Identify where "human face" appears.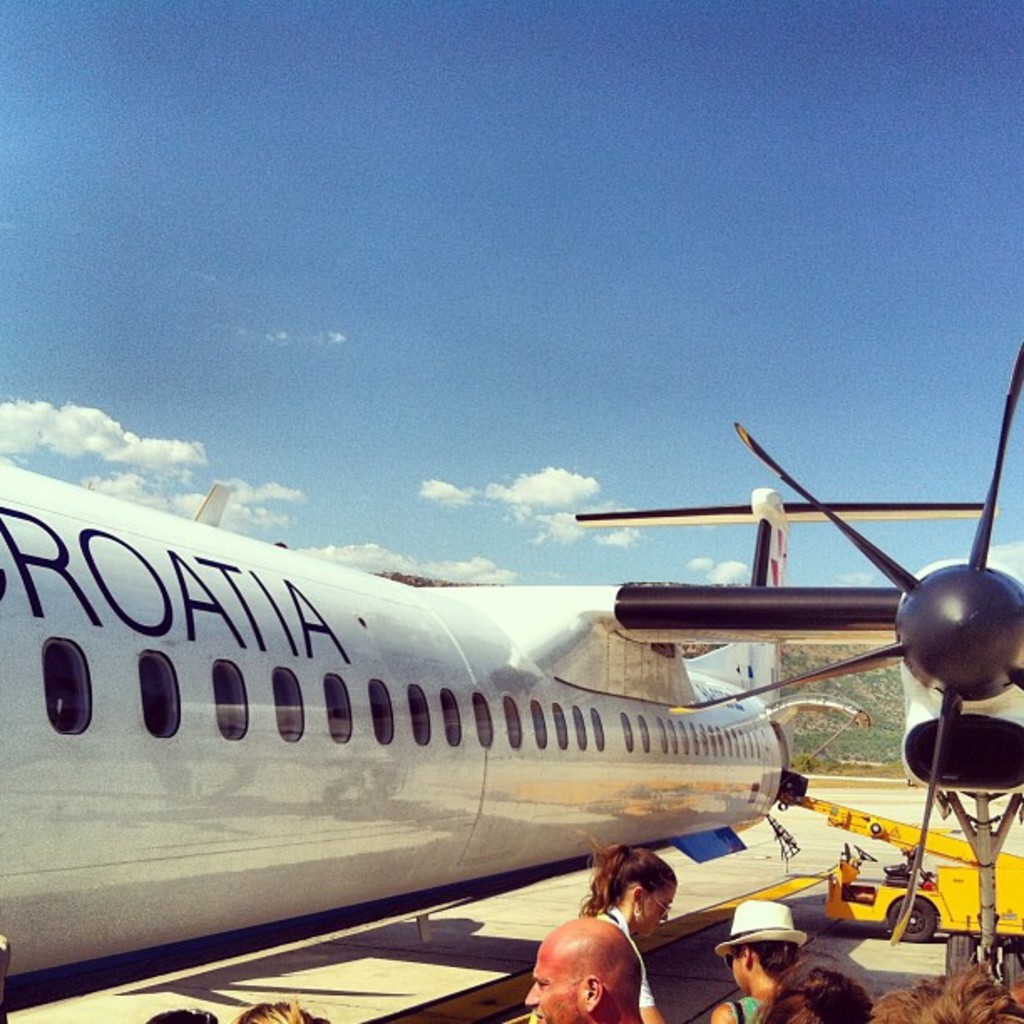
Appears at left=522, top=940, right=587, bottom=1022.
